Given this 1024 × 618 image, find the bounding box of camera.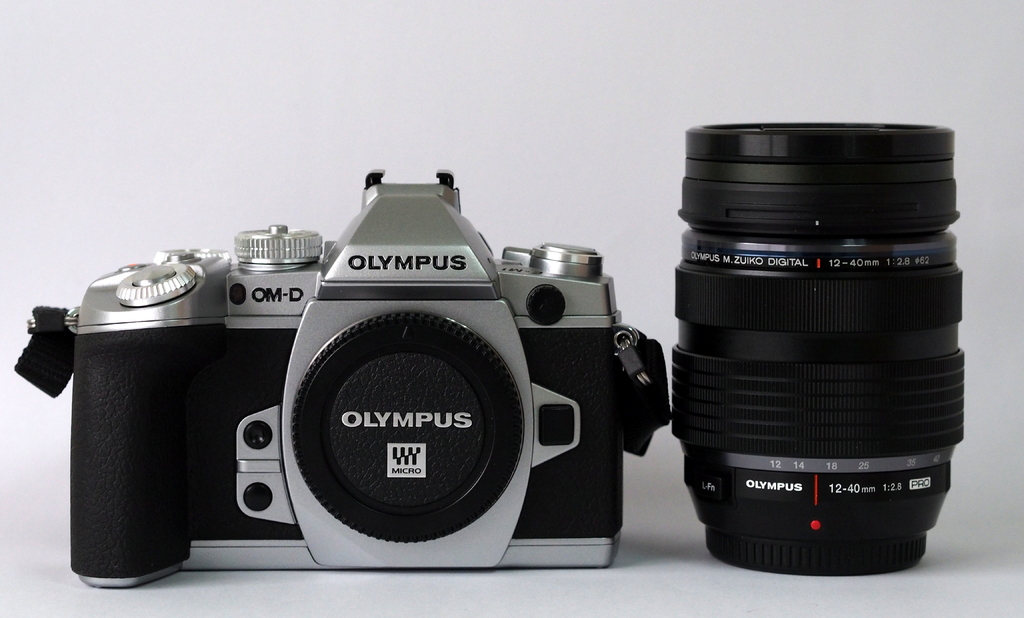
x1=670, y1=117, x2=977, y2=576.
